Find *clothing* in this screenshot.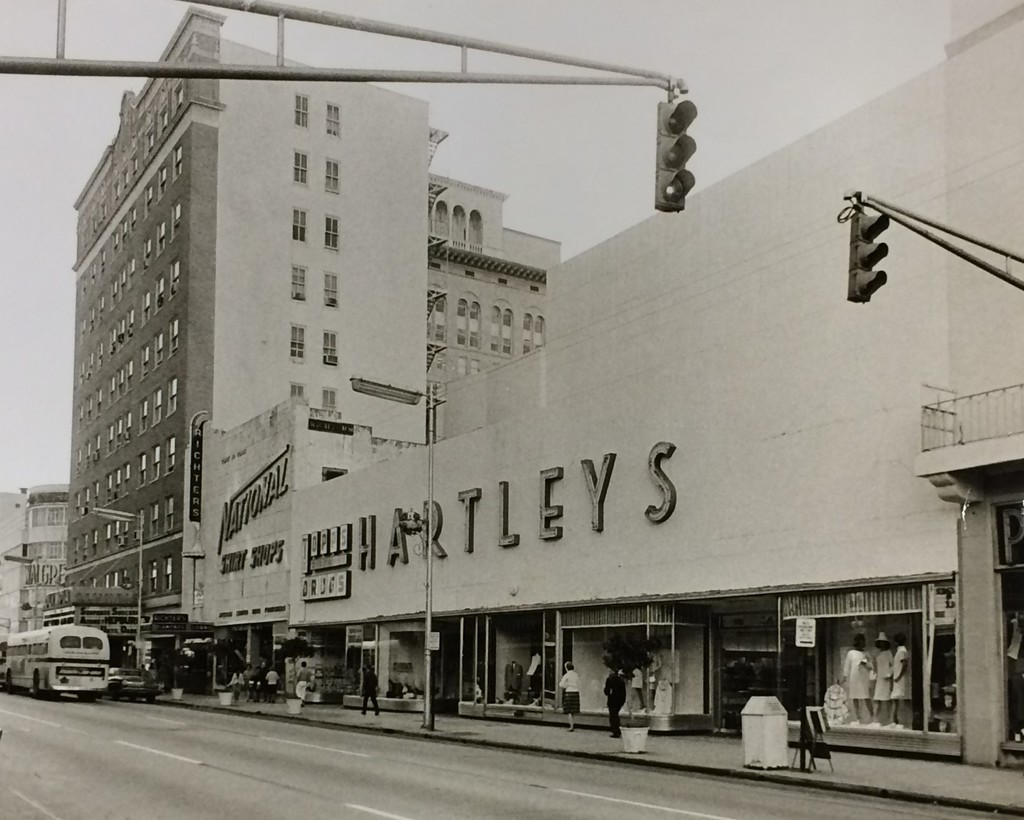
The bounding box for *clothing* is <region>244, 669, 253, 691</region>.
